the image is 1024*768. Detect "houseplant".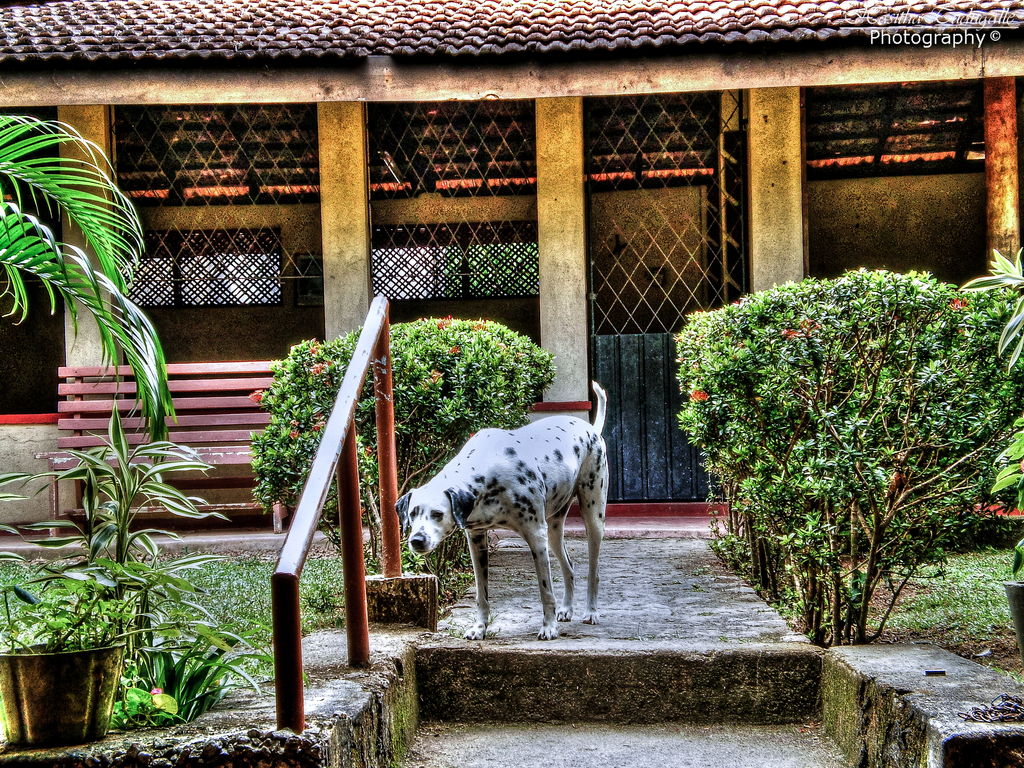
Detection: locate(0, 575, 140, 750).
